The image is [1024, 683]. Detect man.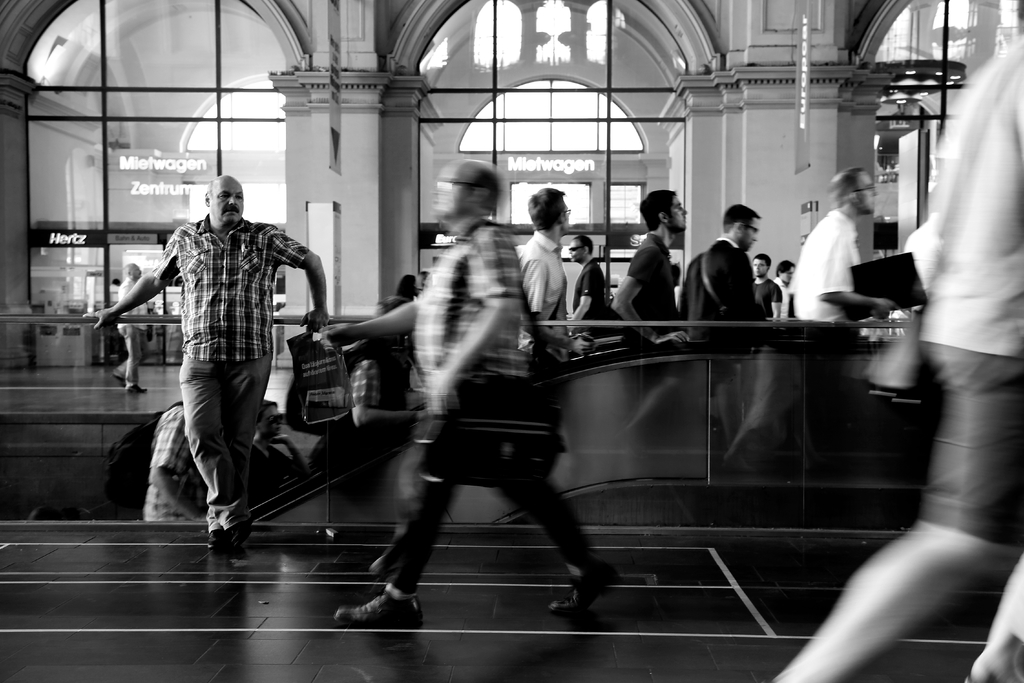
Detection: x1=116 y1=263 x2=156 y2=395.
